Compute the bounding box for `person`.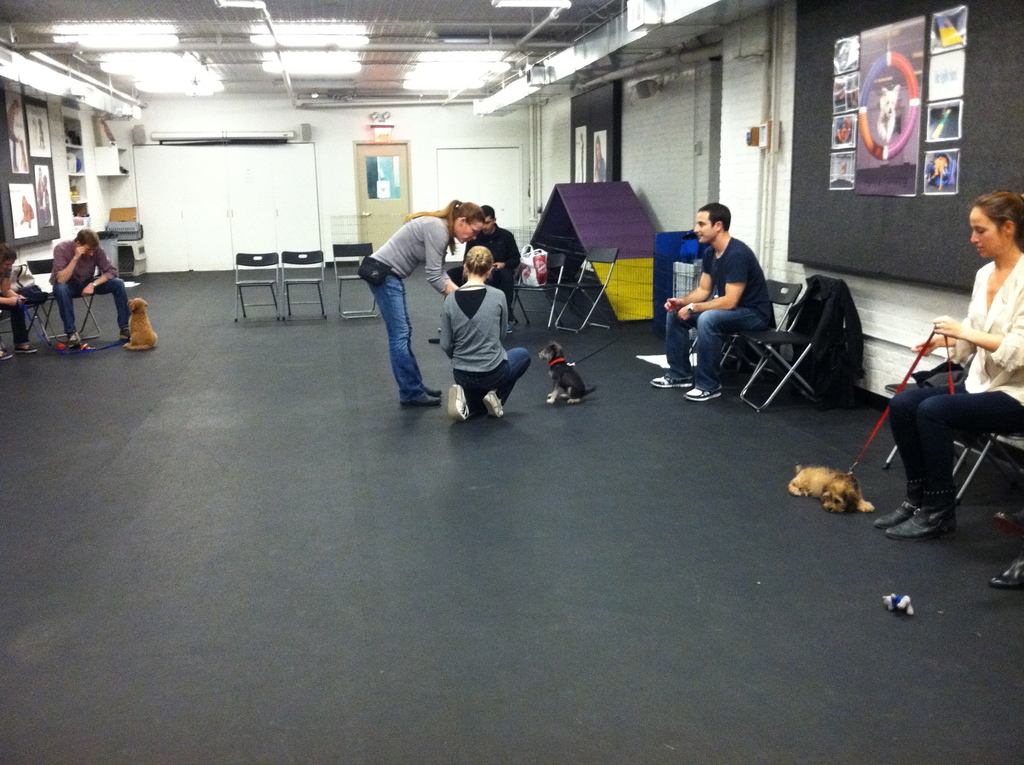
x1=42 y1=170 x2=52 y2=226.
